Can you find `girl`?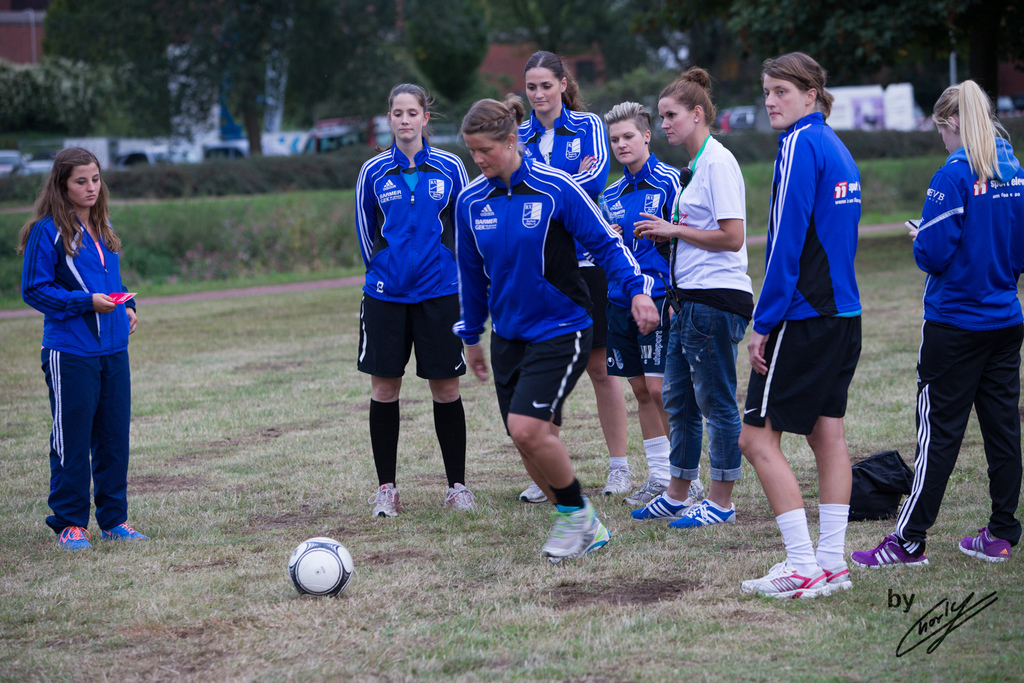
Yes, bounding box: 16,145,152,552.
